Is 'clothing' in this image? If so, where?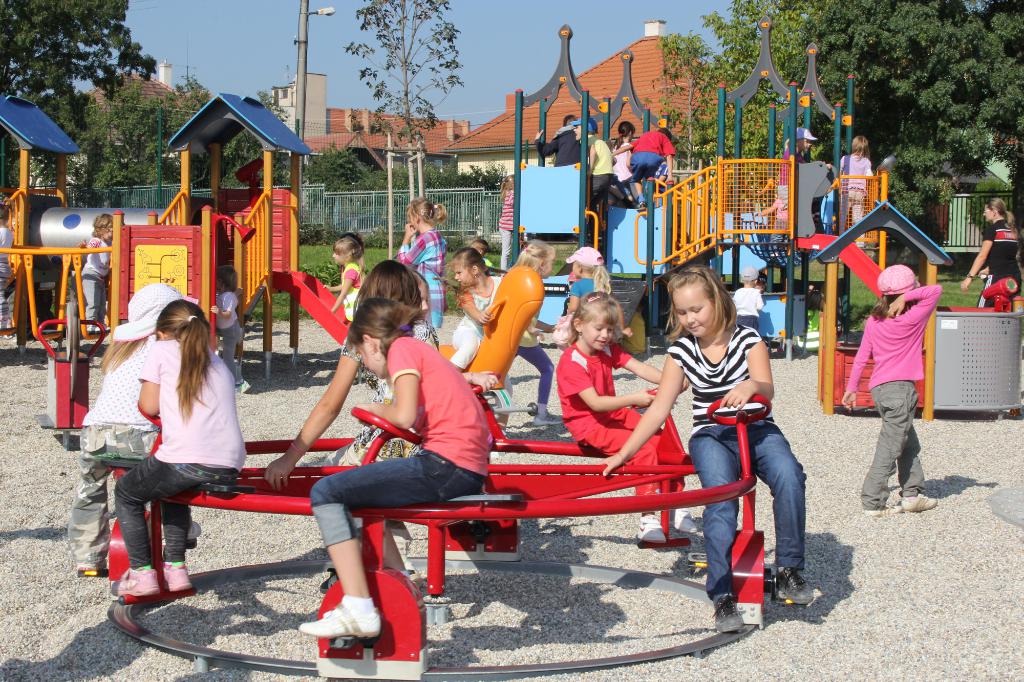
Yes, at (452, 275, 502, 375).
